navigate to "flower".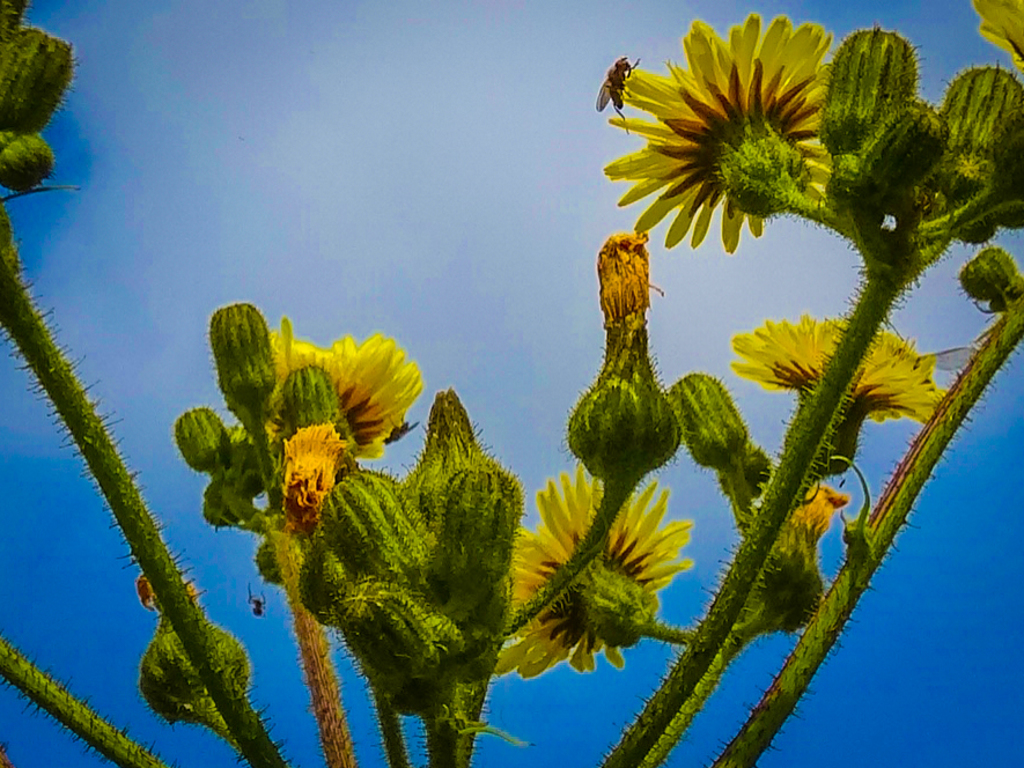
Navigation target: (728, 311, 957, 420).
